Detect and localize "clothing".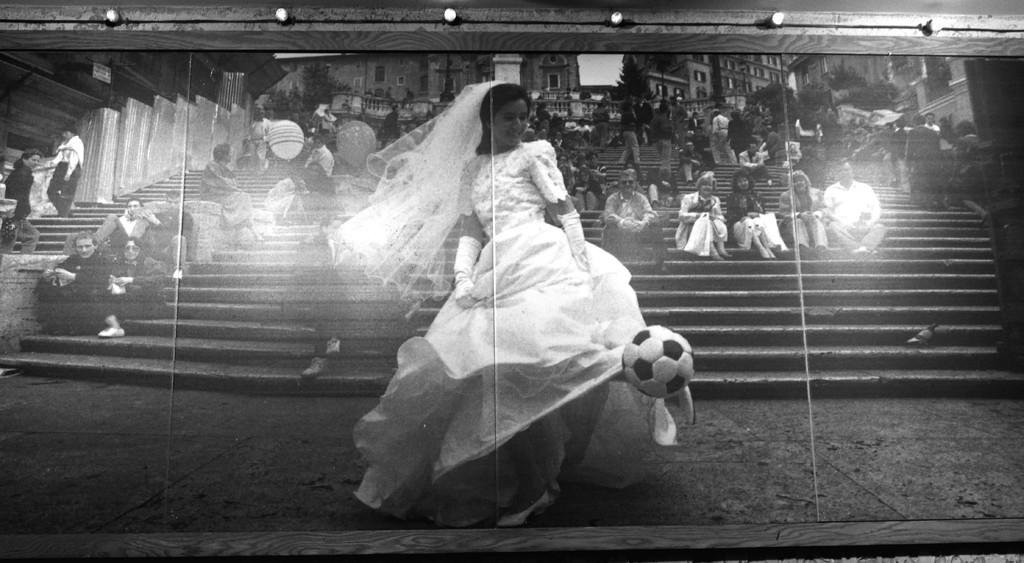
Localized at pyautogui.locateOnScreen(11, 162, 36, 241).
